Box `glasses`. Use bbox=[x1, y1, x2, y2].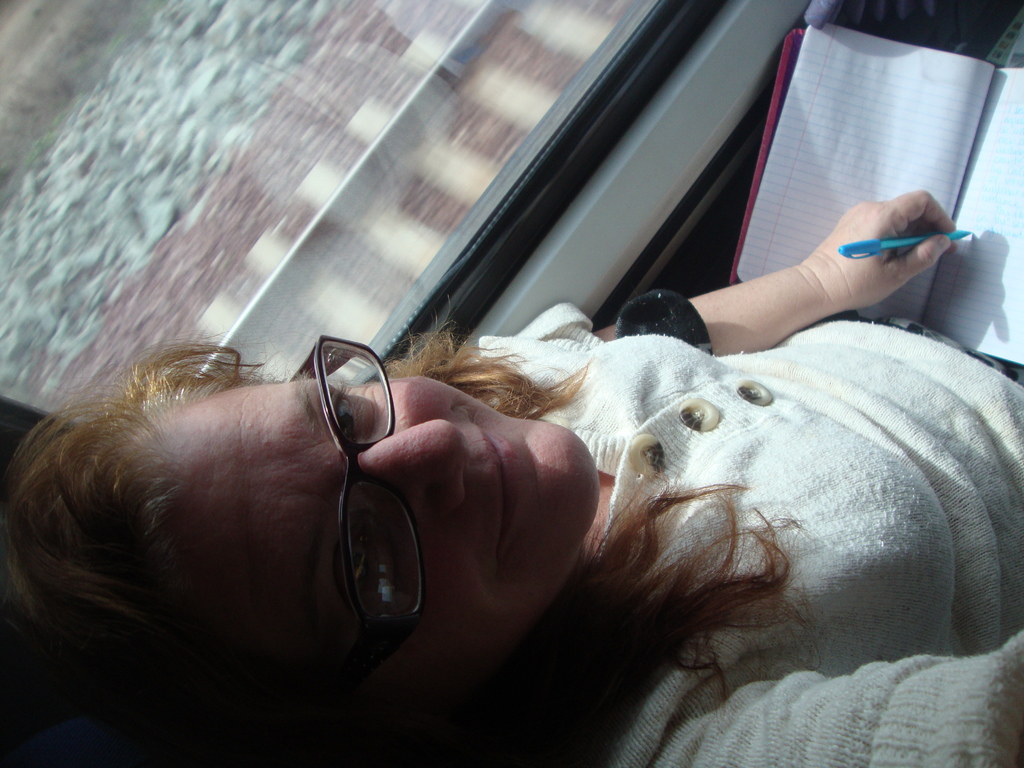
bbox=[271, 348, 428, 612].
